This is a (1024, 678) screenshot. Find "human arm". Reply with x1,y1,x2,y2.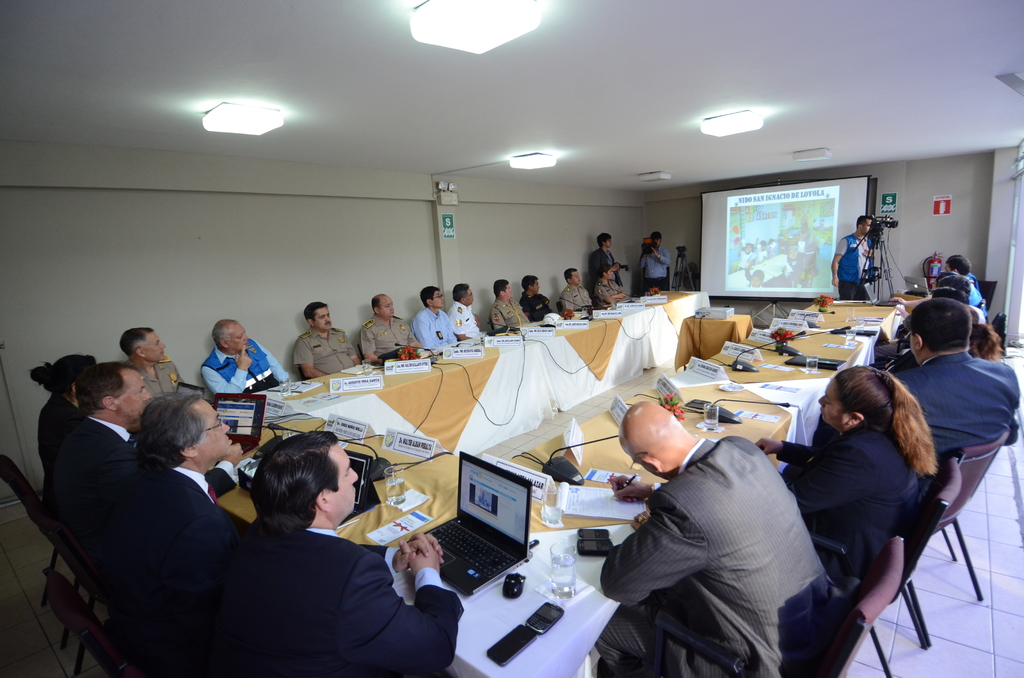
751,433,814,464.
